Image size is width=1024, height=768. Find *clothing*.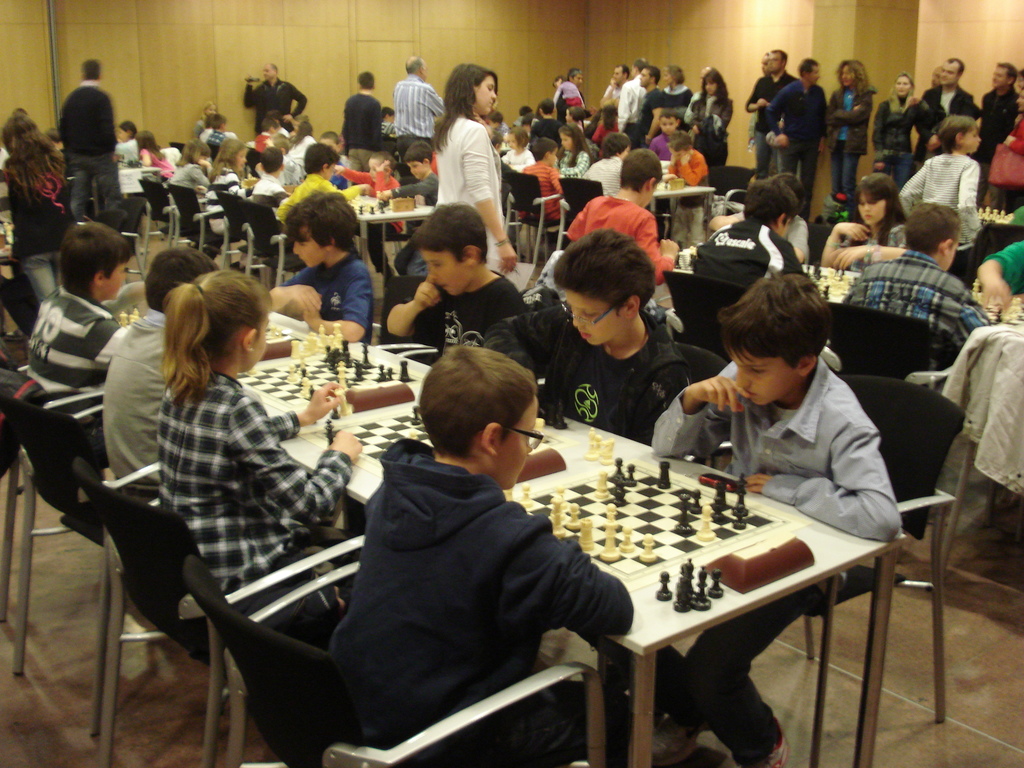
detection(687, 209, 804, 285).
